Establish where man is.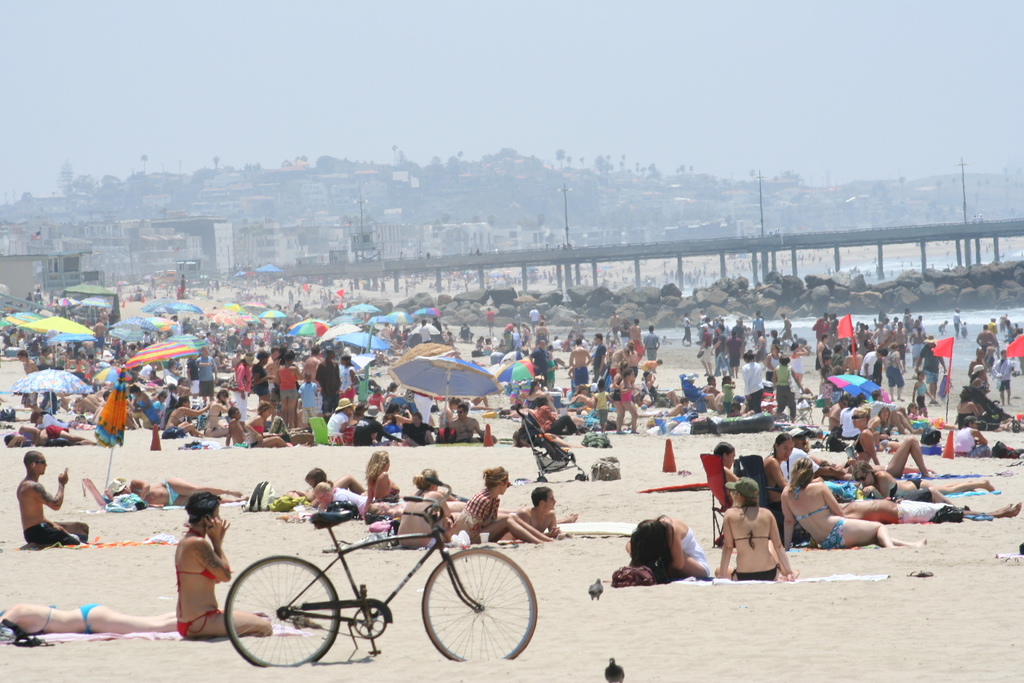
Established at pyautogui.locateOnScreen(316, 481, 376, 523).
